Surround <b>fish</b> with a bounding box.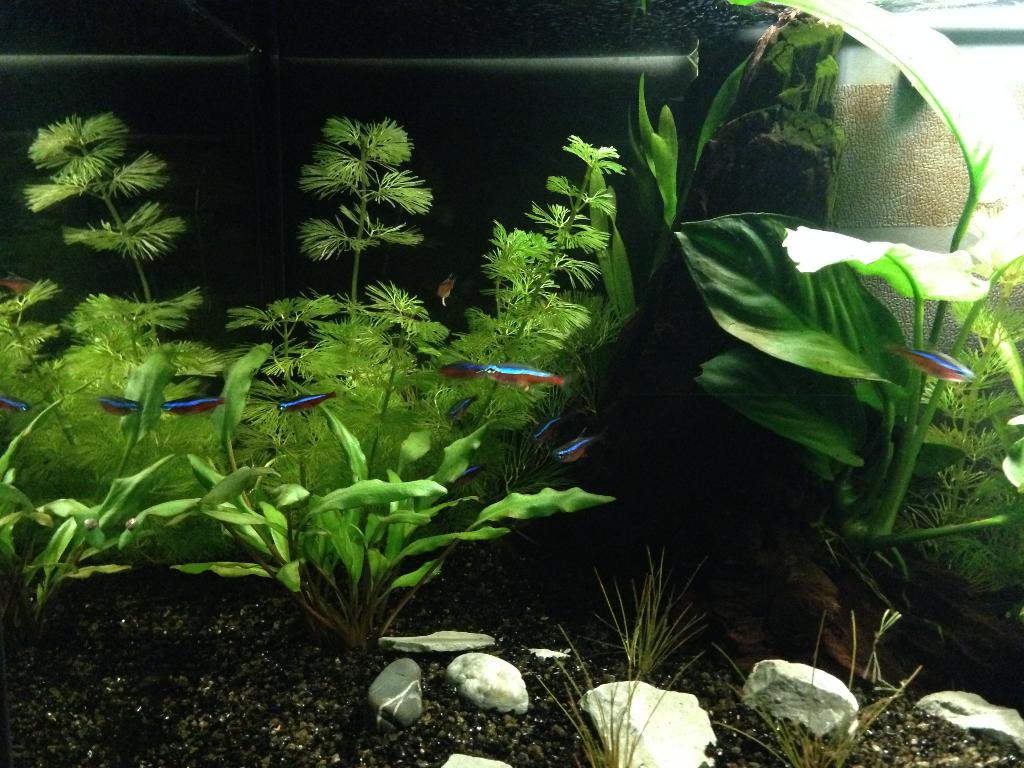
[x1=88, y1=385, x2=142, y2=415].
